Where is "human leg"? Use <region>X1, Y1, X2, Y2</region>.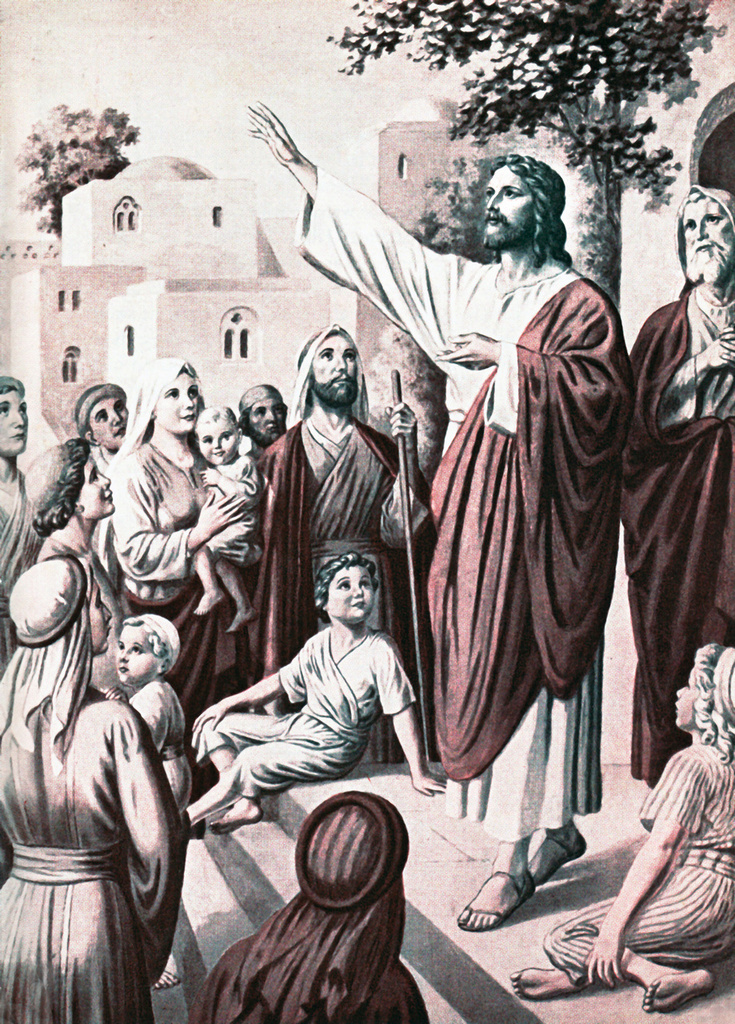
<region>182, 707, 294, 827</region>.
